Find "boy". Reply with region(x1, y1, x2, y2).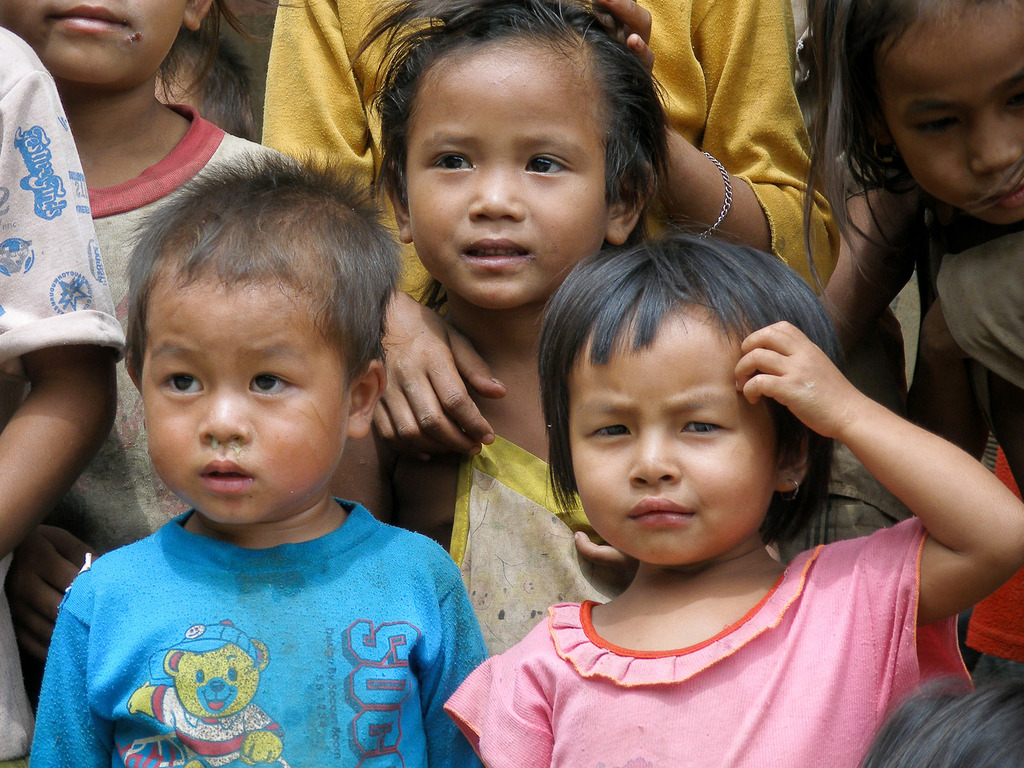
region(0, 0, 294, 696).
